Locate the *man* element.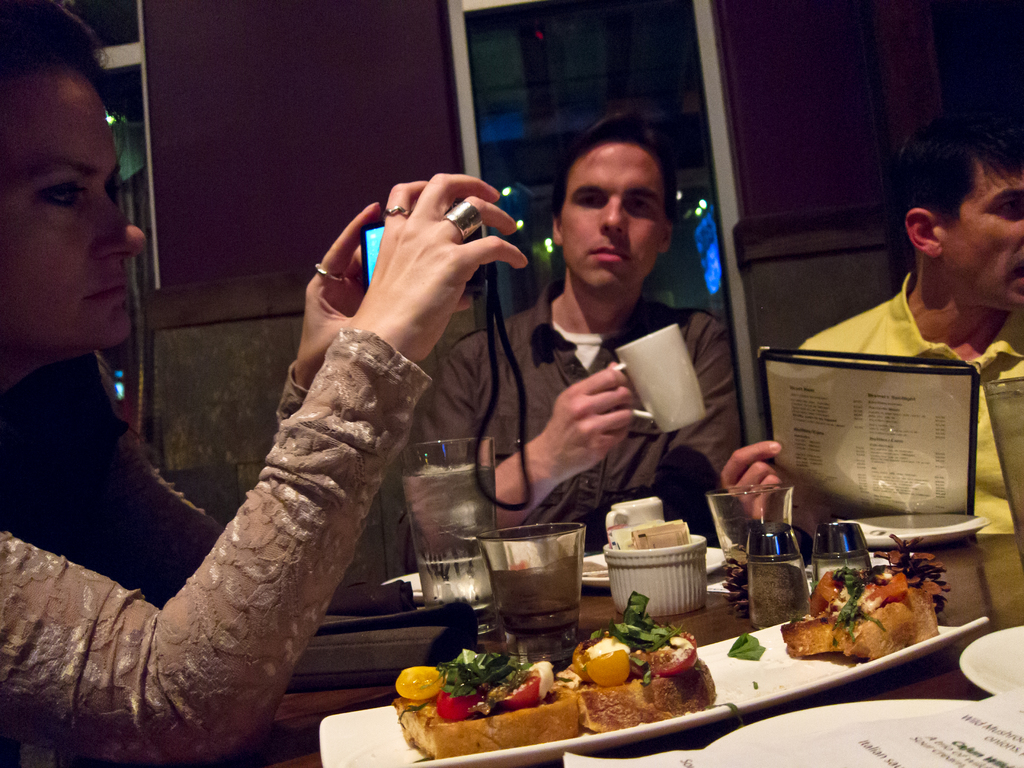
Element bbox: crop(717, 113, 1023, 534).
